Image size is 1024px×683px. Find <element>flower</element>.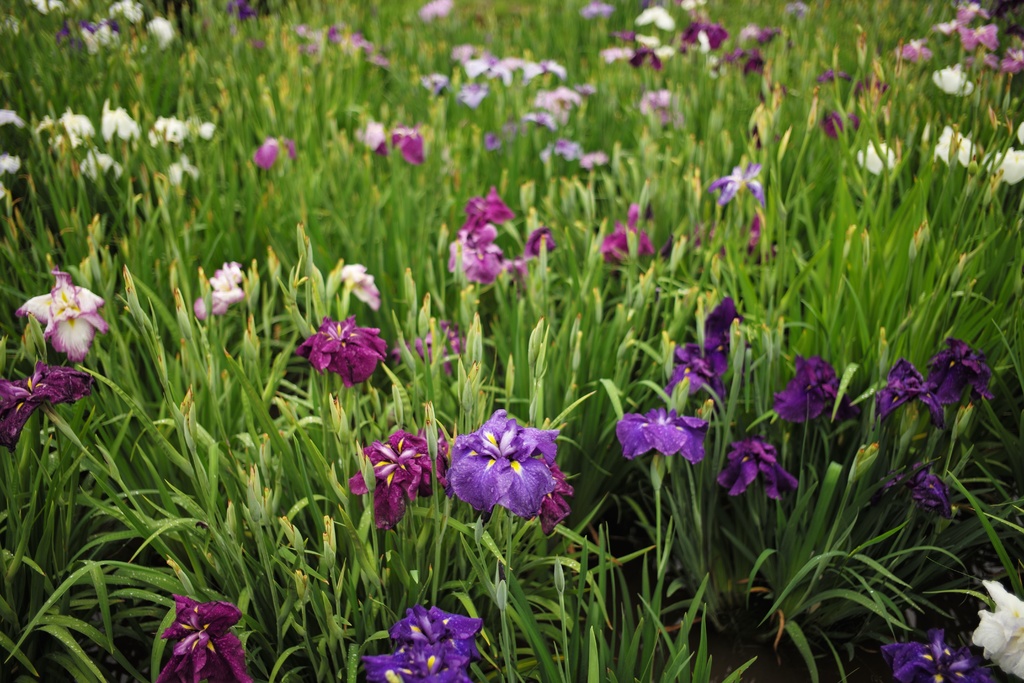
(left=931, top=0, right=989, bottom=34).
